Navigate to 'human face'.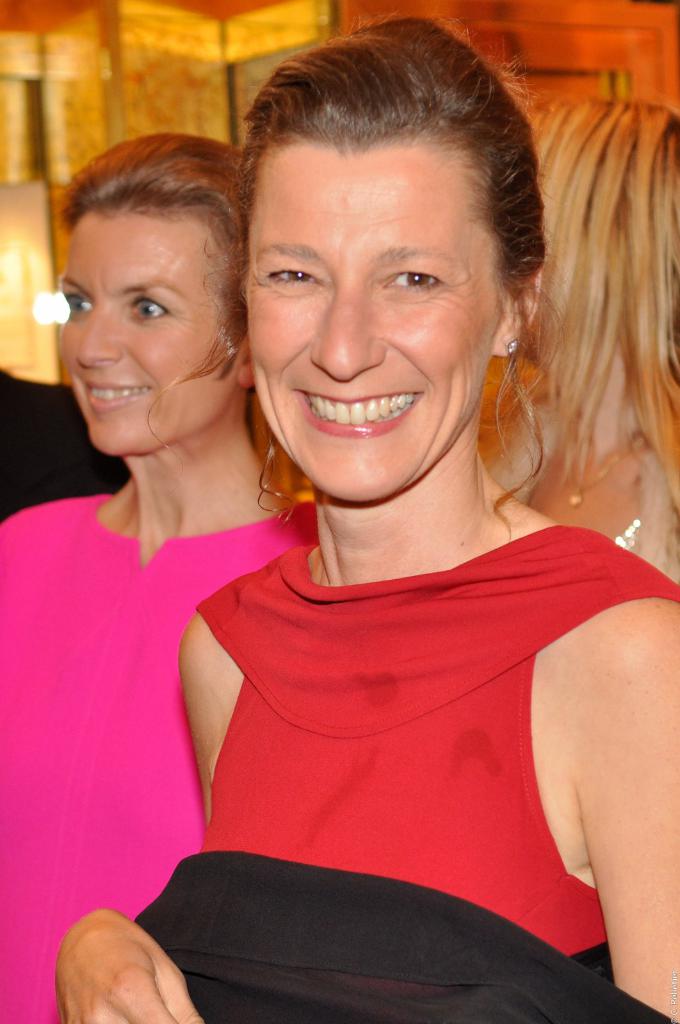
Navigation target: Rect(66, 223, 245, 459).
